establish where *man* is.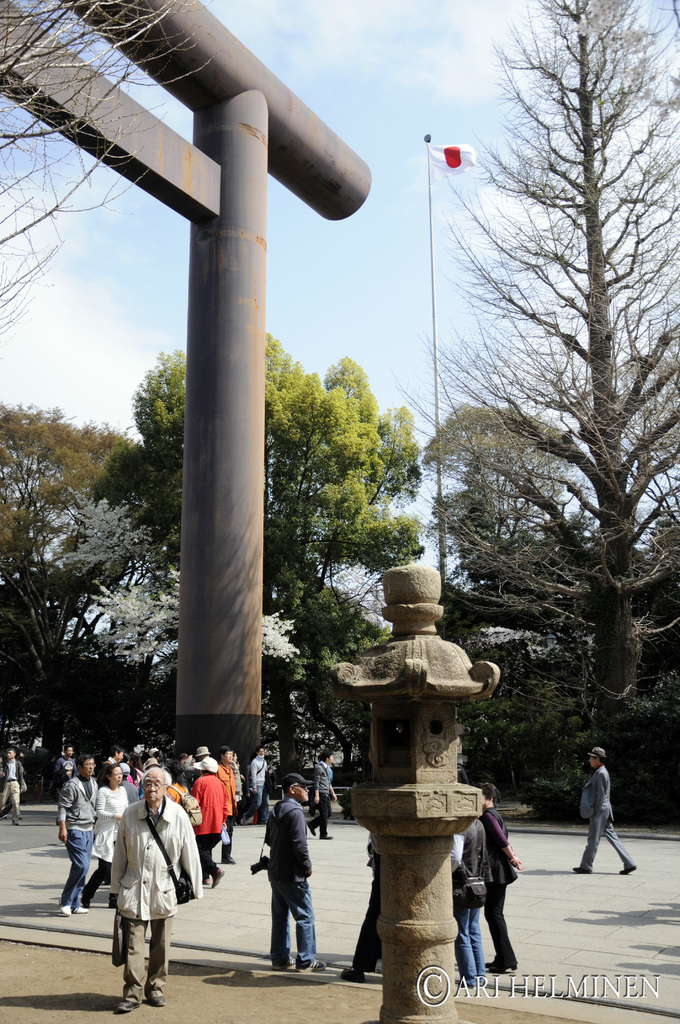
Established at 574,748,636,872.
